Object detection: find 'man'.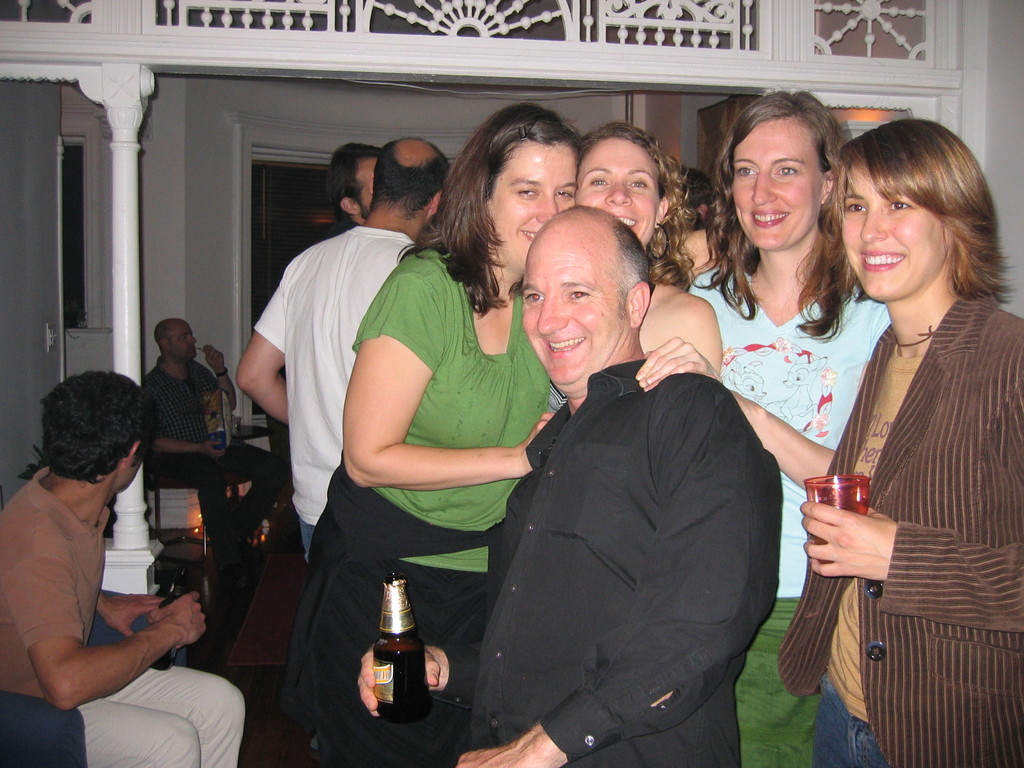
(141, 315, 289, 570).
